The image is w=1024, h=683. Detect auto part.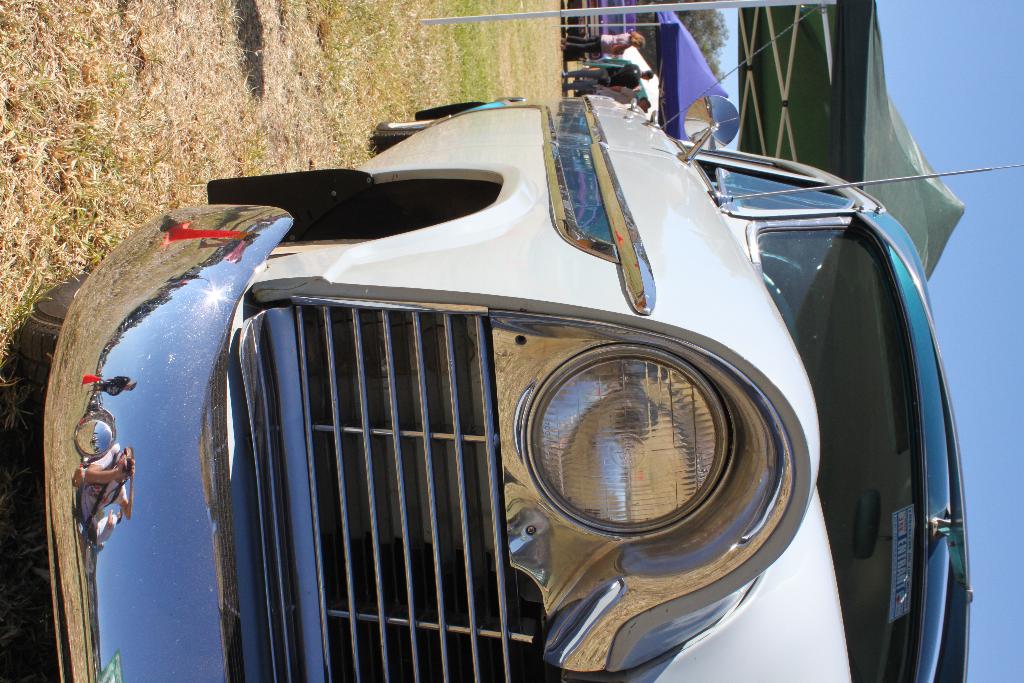
Detection: locate(529, 343, 730, 539).
